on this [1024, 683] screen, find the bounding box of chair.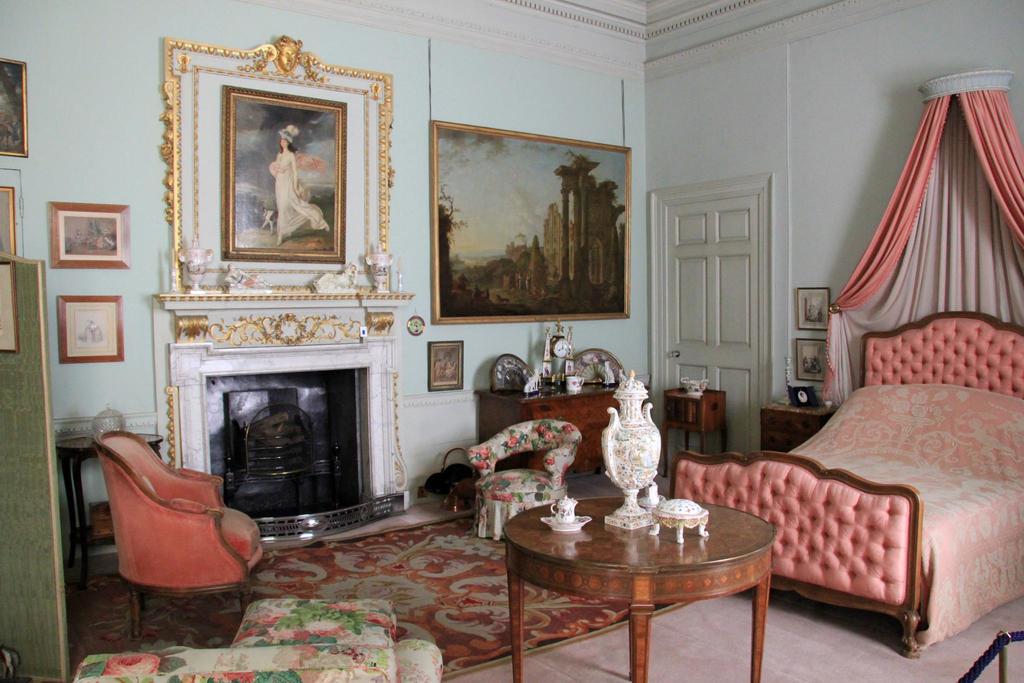
Bounding box: (465, 417, 586, 541).
